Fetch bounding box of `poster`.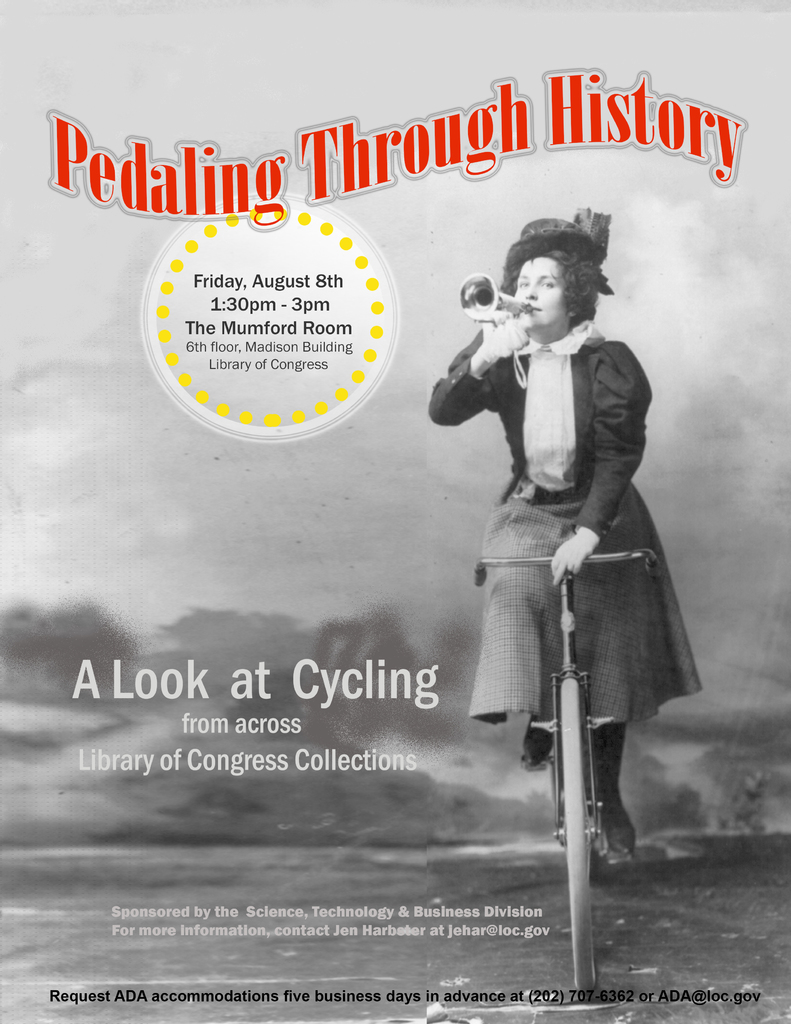
Bbox: select_region(0, 0, 790, 1023).
